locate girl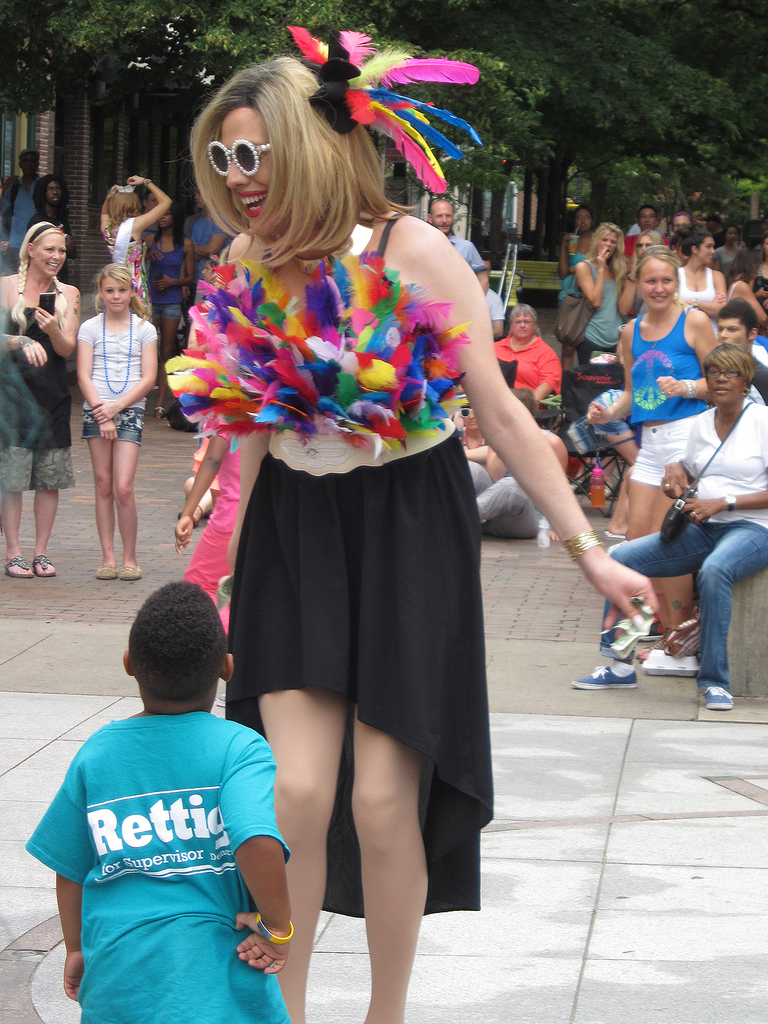
crop(482, 299, 567, 424)
